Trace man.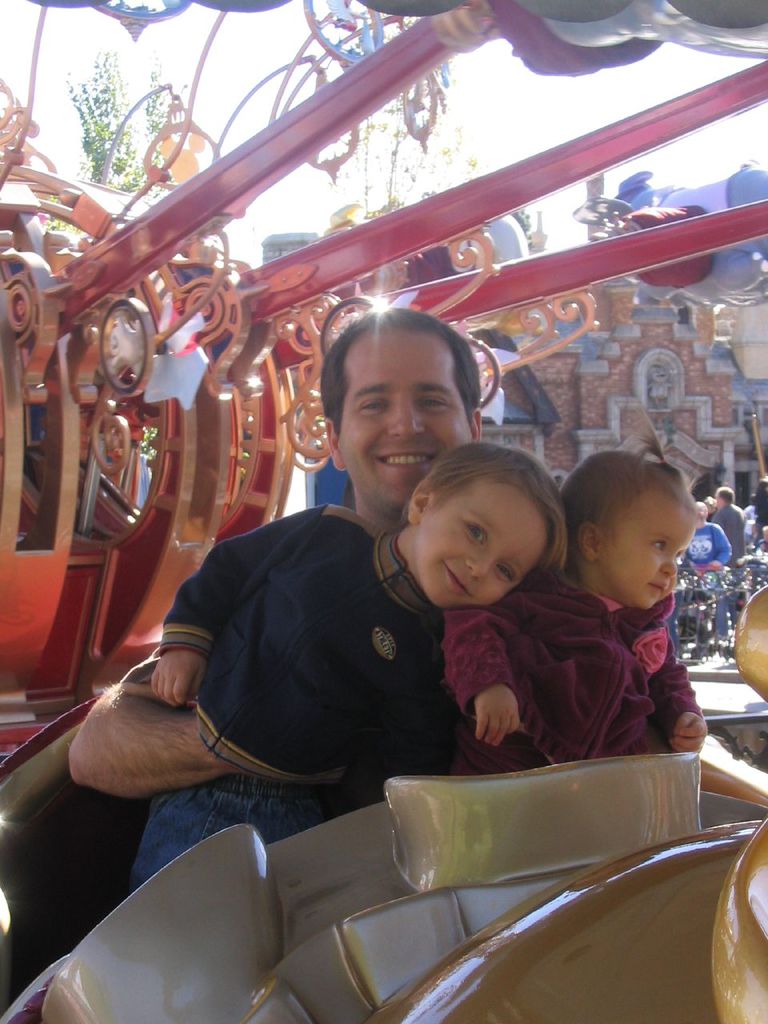
Traced to 680, 500, 733, 656.
